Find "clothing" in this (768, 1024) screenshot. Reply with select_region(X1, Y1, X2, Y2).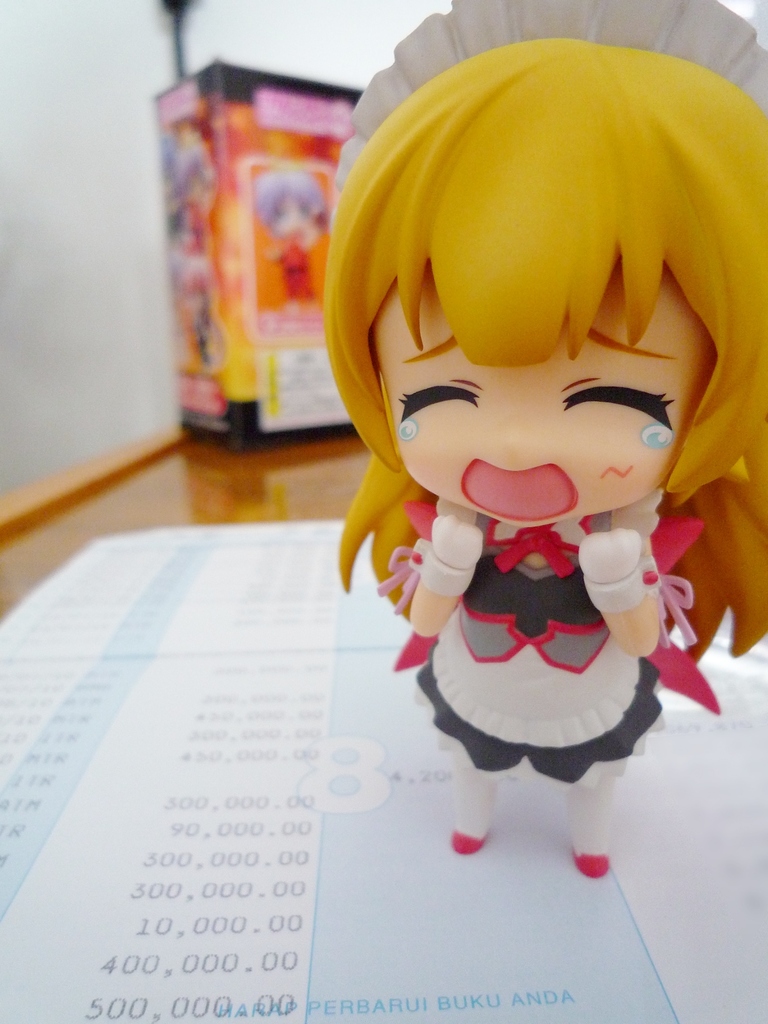
select_region(273, 248, 320, 304).
